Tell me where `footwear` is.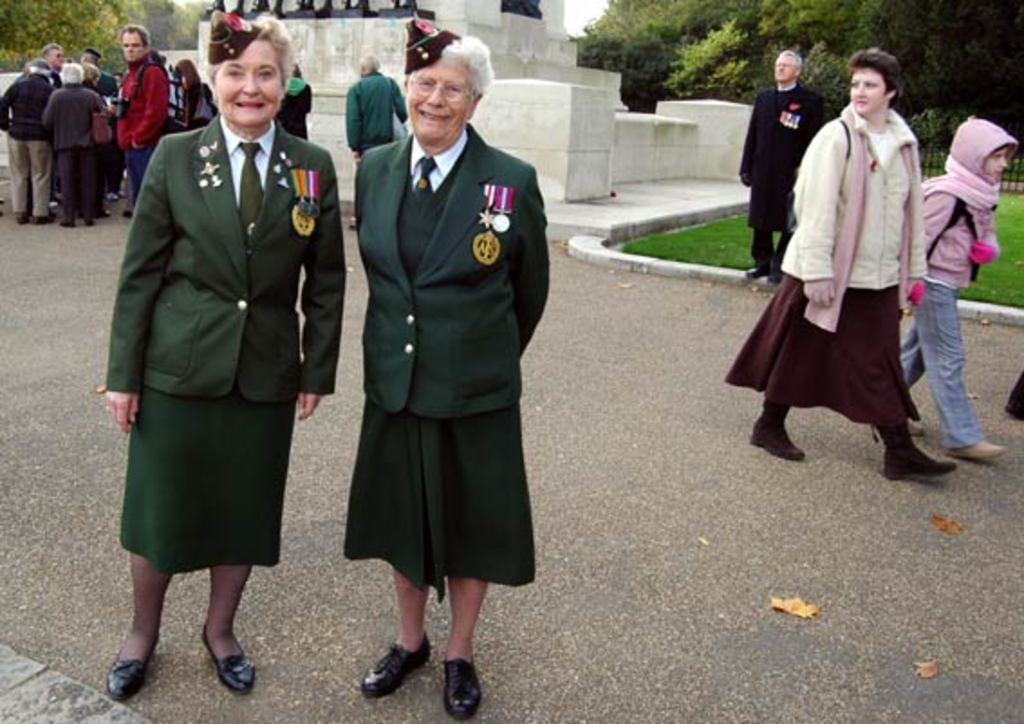
`footwear` is at {"x1": 101, "y1": 627, "x2": 164, "y2": 701}.
